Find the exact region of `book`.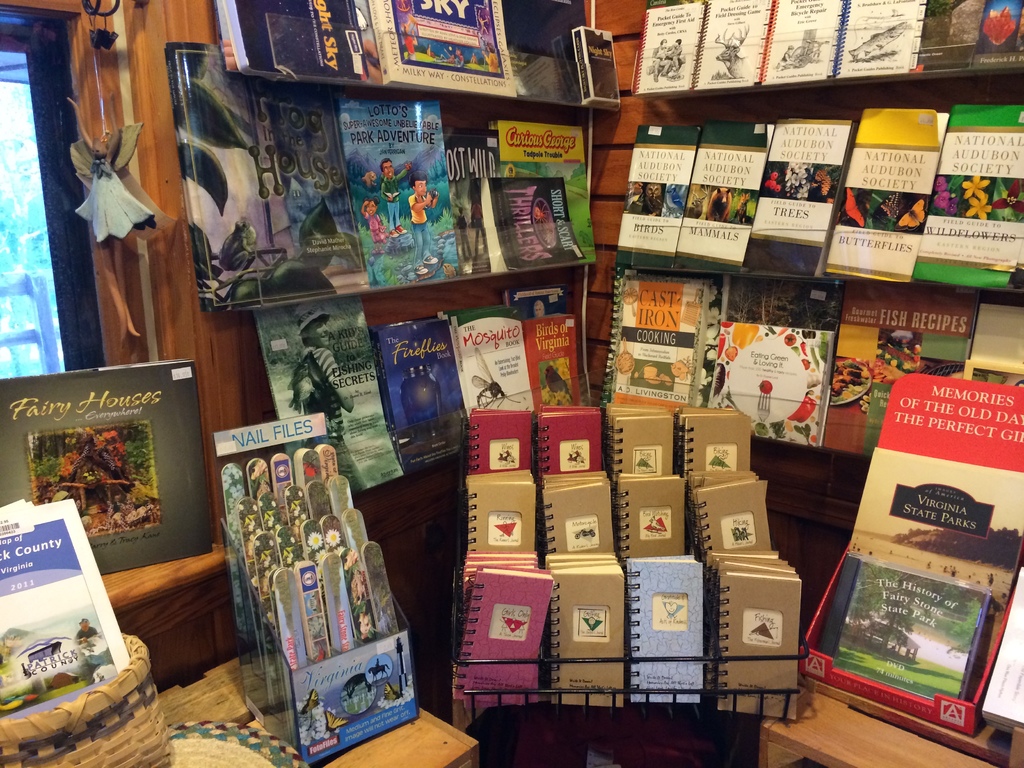
Exact region: 164:45:372:319.
